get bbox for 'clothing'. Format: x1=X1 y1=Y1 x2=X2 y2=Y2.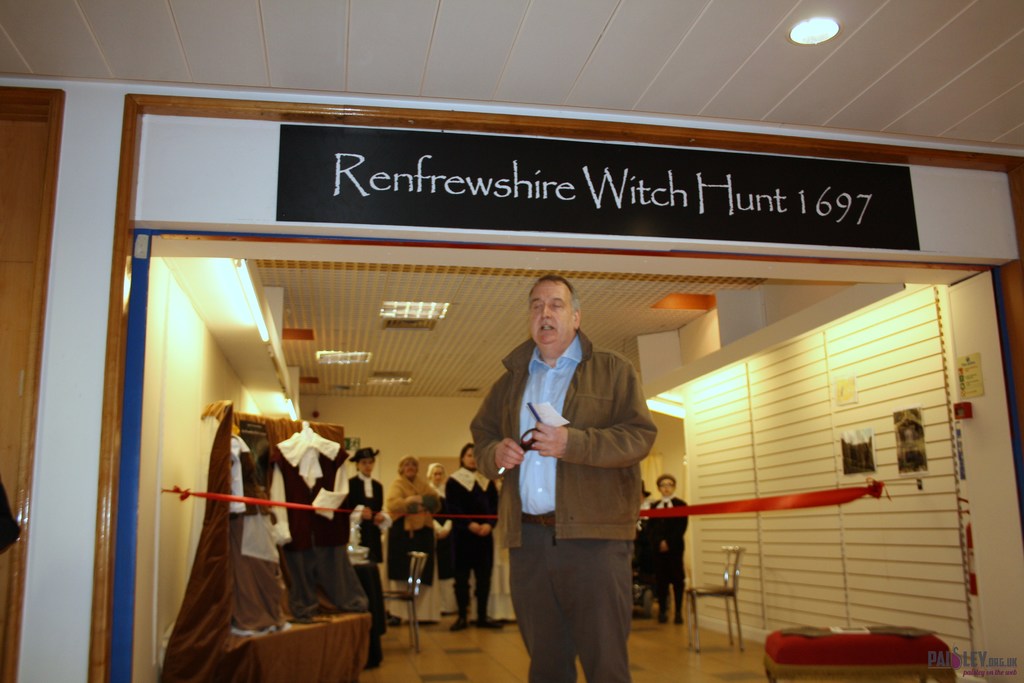
x1=488 y1=308 x2=663 y2=661.
